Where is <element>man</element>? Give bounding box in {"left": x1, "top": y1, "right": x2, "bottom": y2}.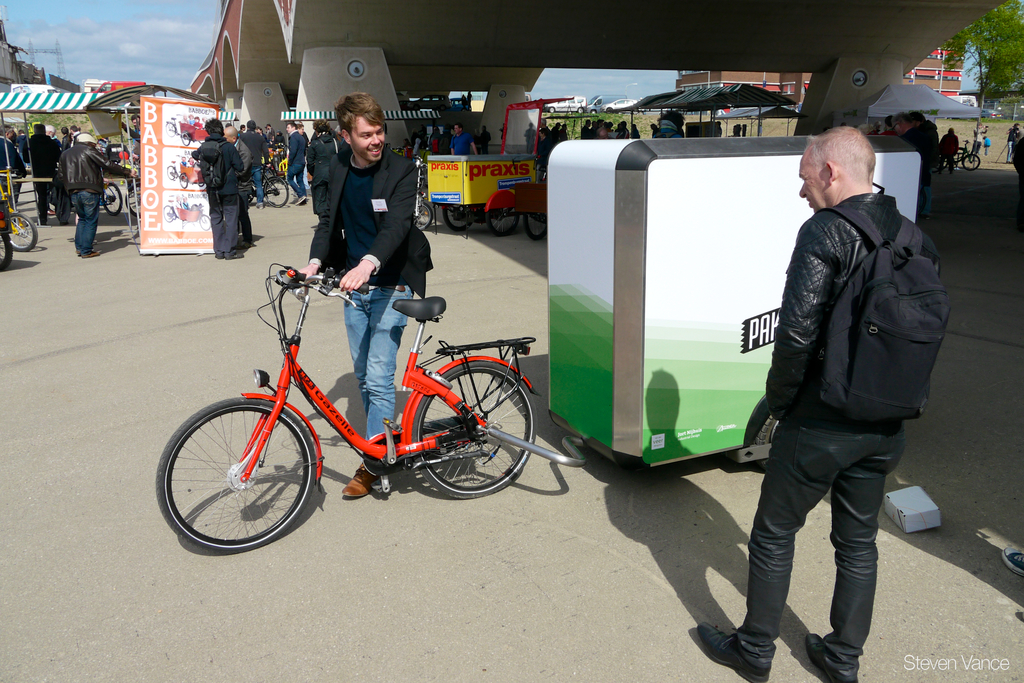
{"left": 540, "top": 114, "right": 553, "bottom": 170}.
